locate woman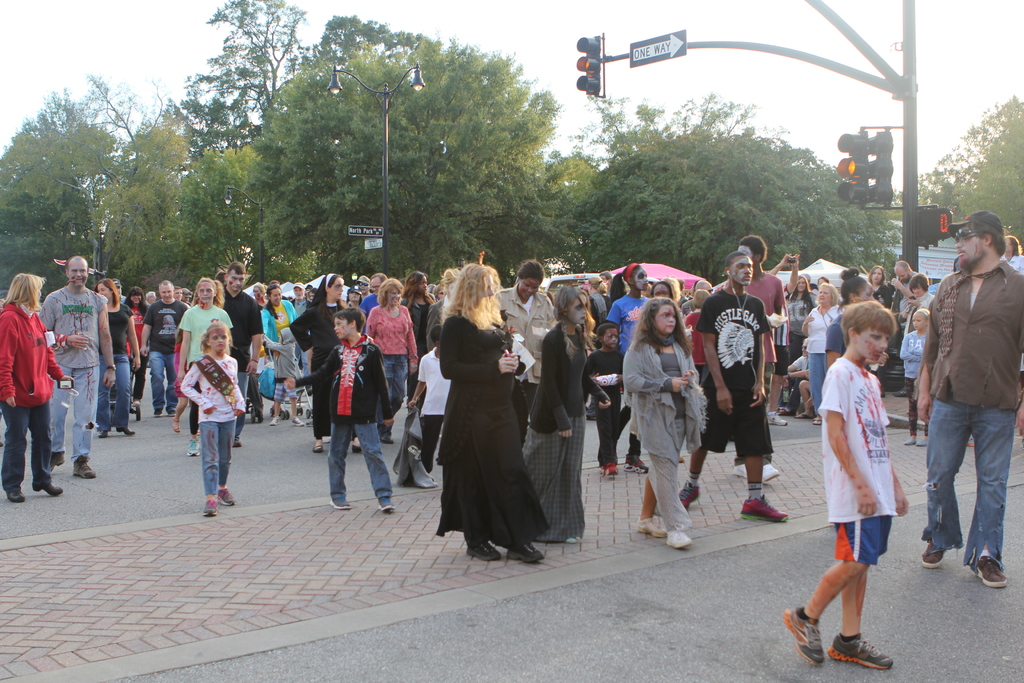
x1=492, y1=259, x2=557, y2=454
